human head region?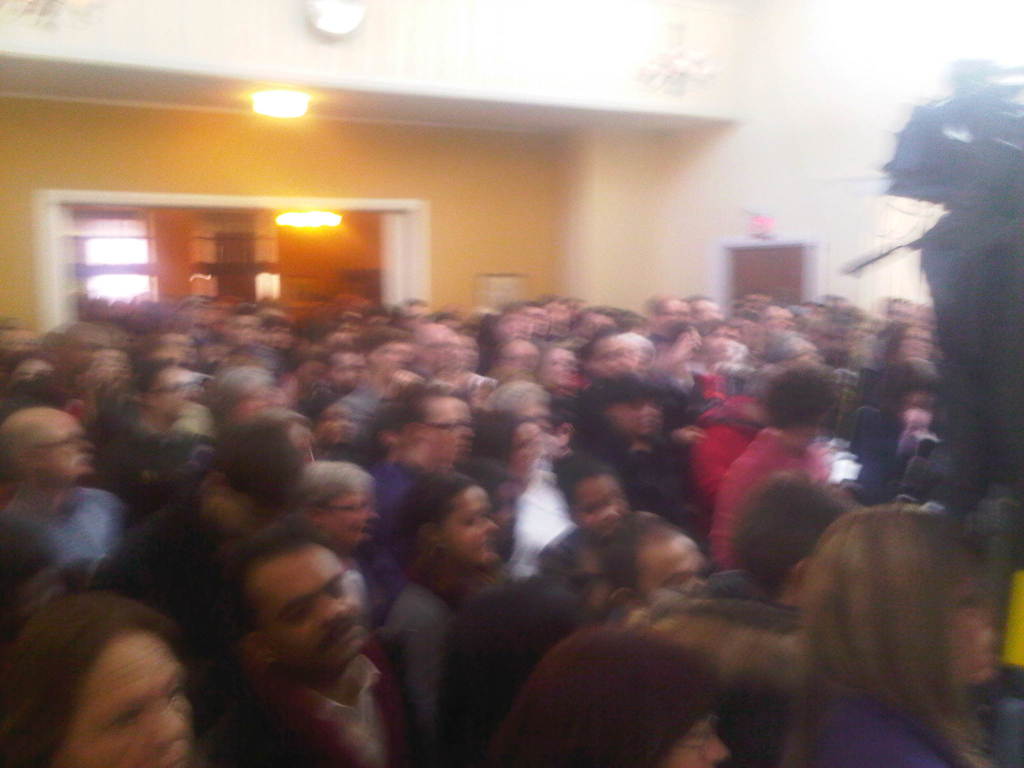
518, 626, 730, 767
